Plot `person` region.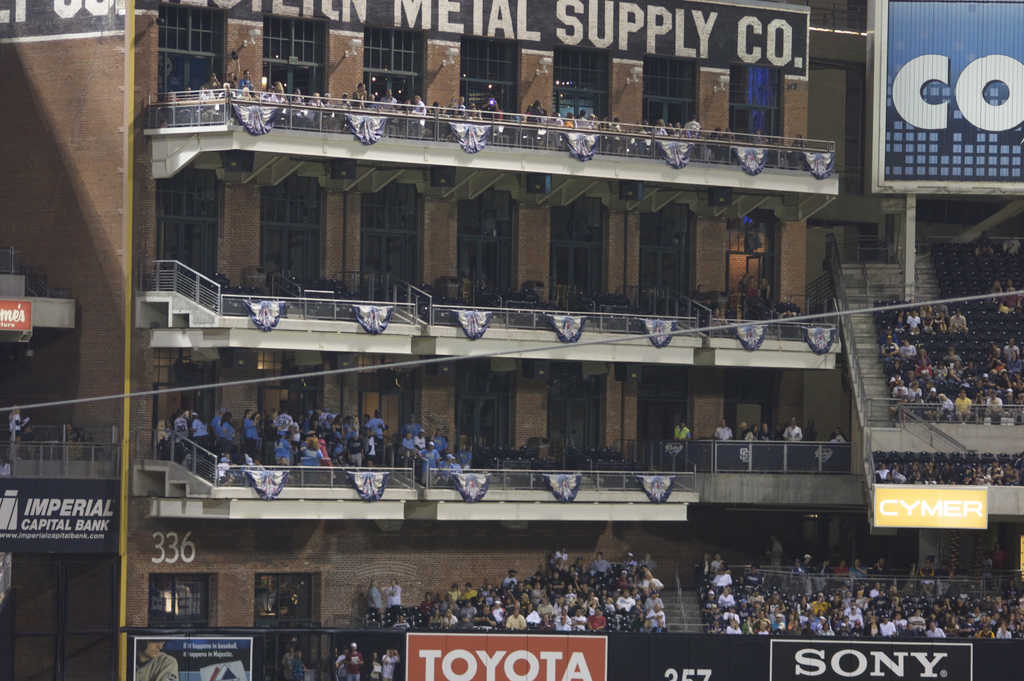
Plotted at crop(344, 642, 363, 680).
